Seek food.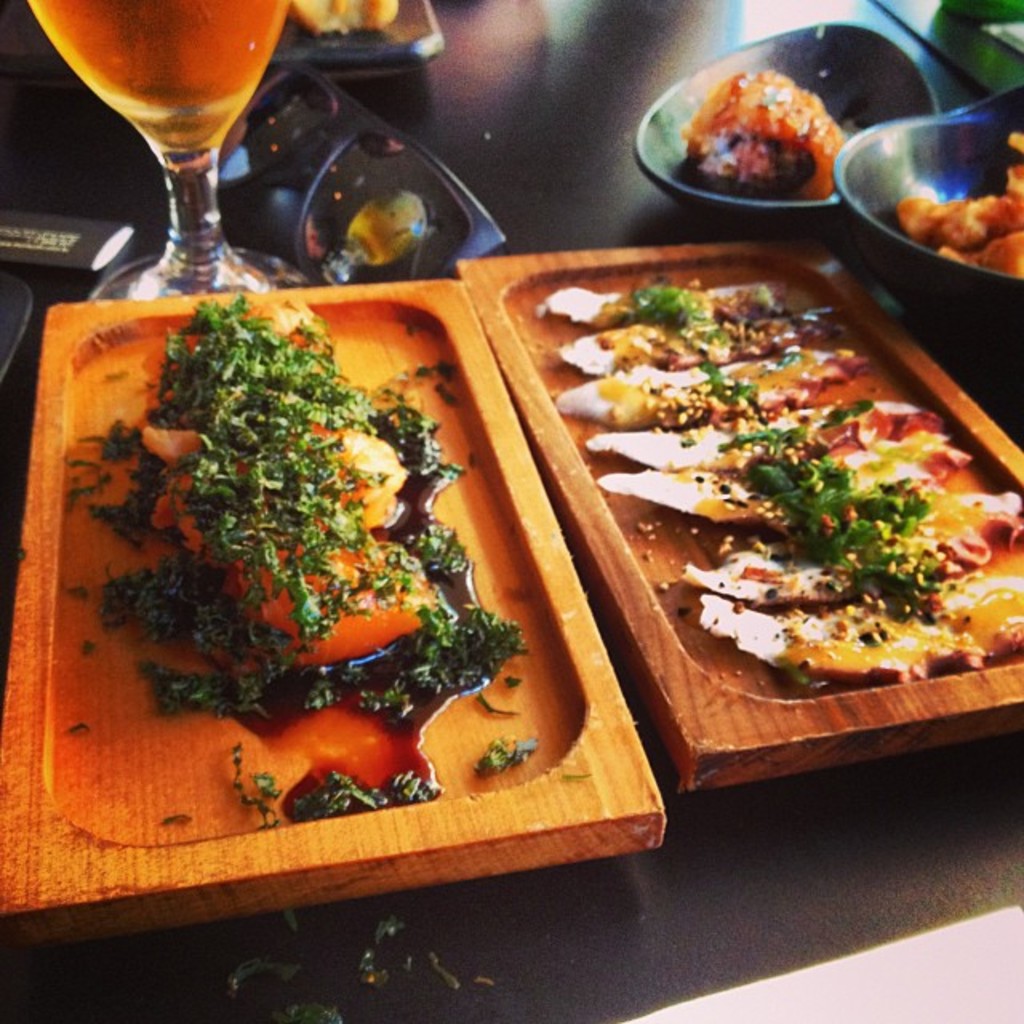
672:66:853:202.
